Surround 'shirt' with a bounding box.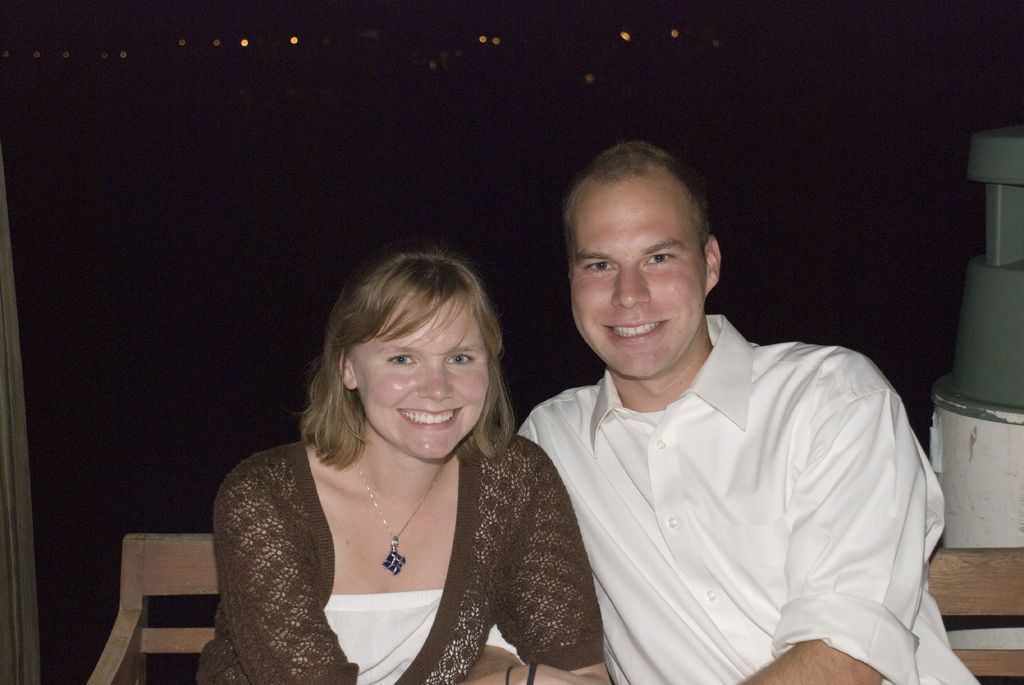
(left=516, top=311, right=982, bottom=684).
